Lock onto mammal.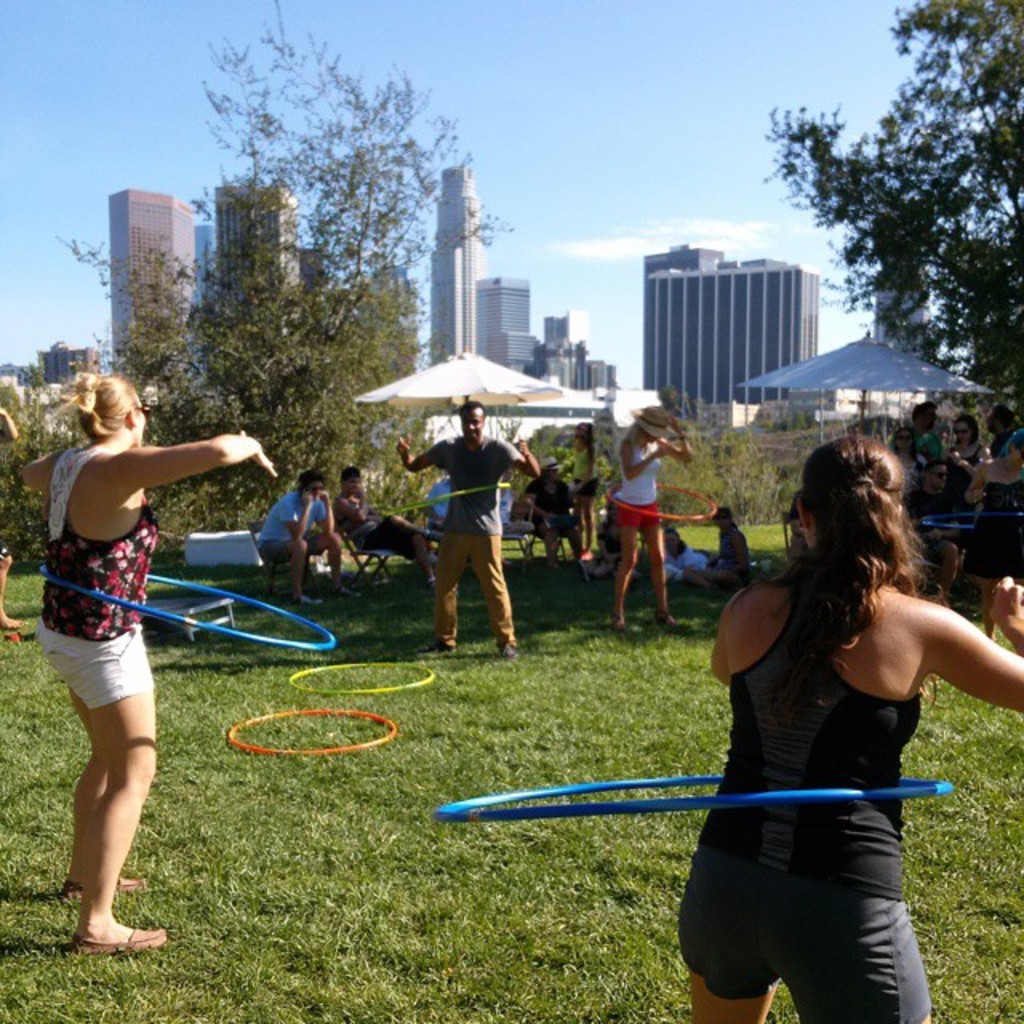
Locked: crop(610, 408, 686, 619).
